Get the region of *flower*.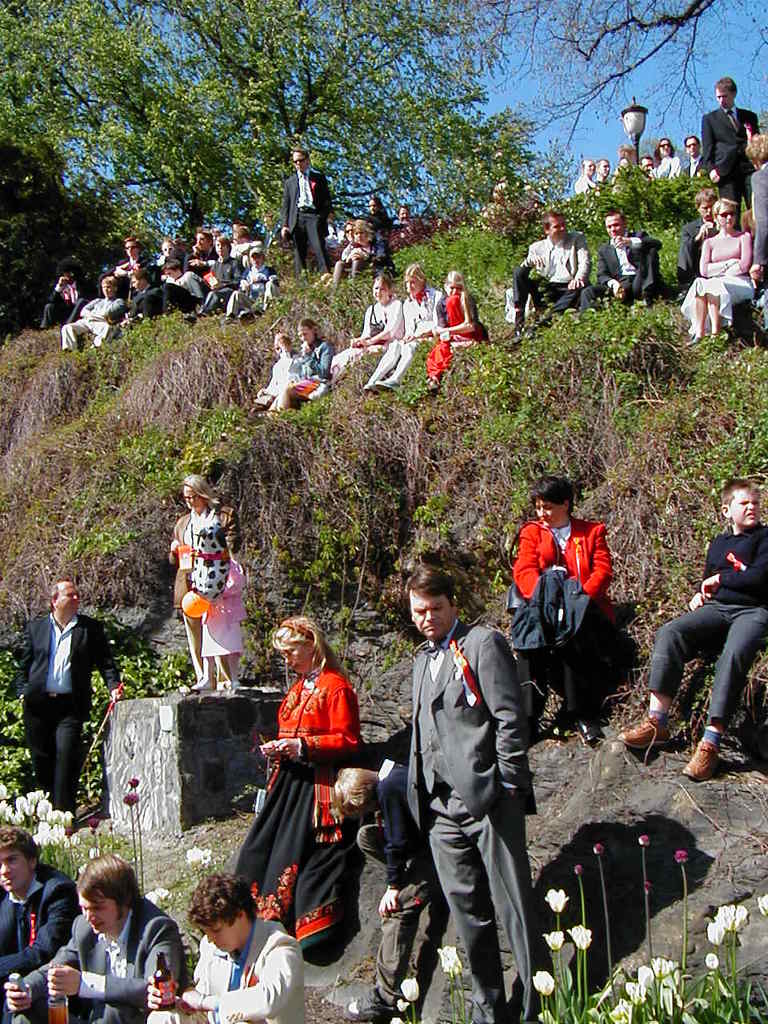
[left=610, top=997, right=634, bottom=1023].
